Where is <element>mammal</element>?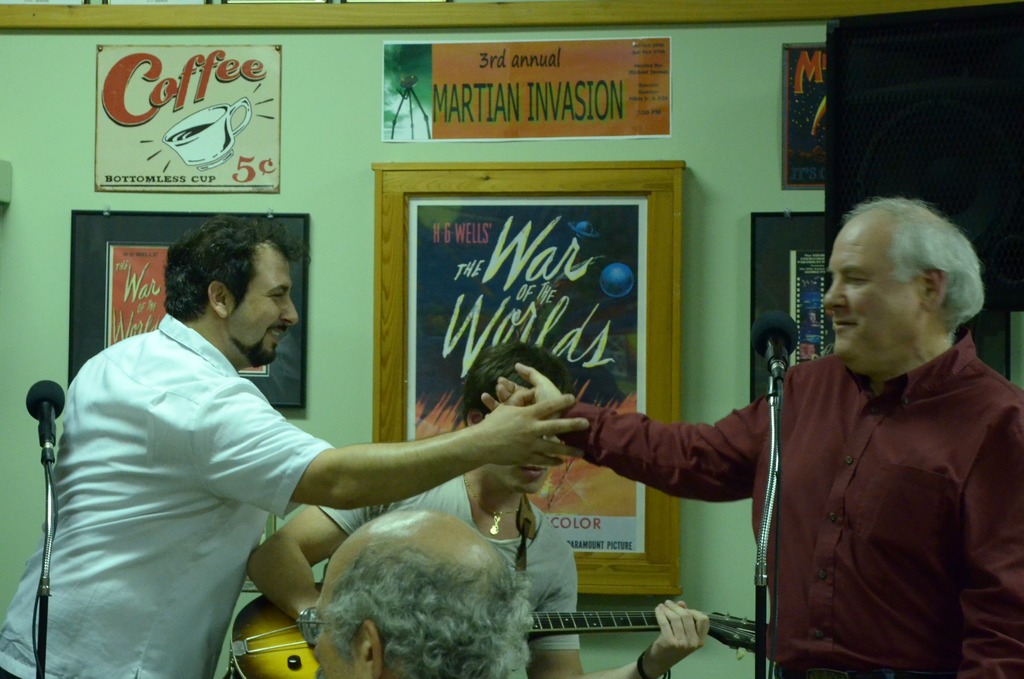
{"left": 247, "top": 342, "right": 710, "bottom": 678}.
